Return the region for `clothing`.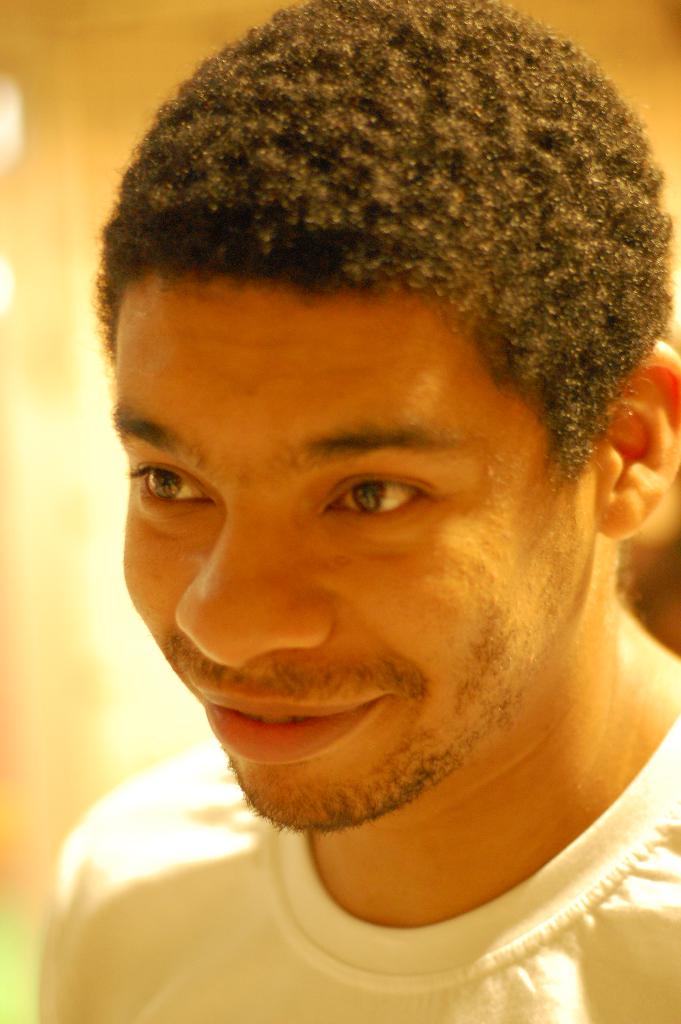
crop(36, 687, 680, 1023).
